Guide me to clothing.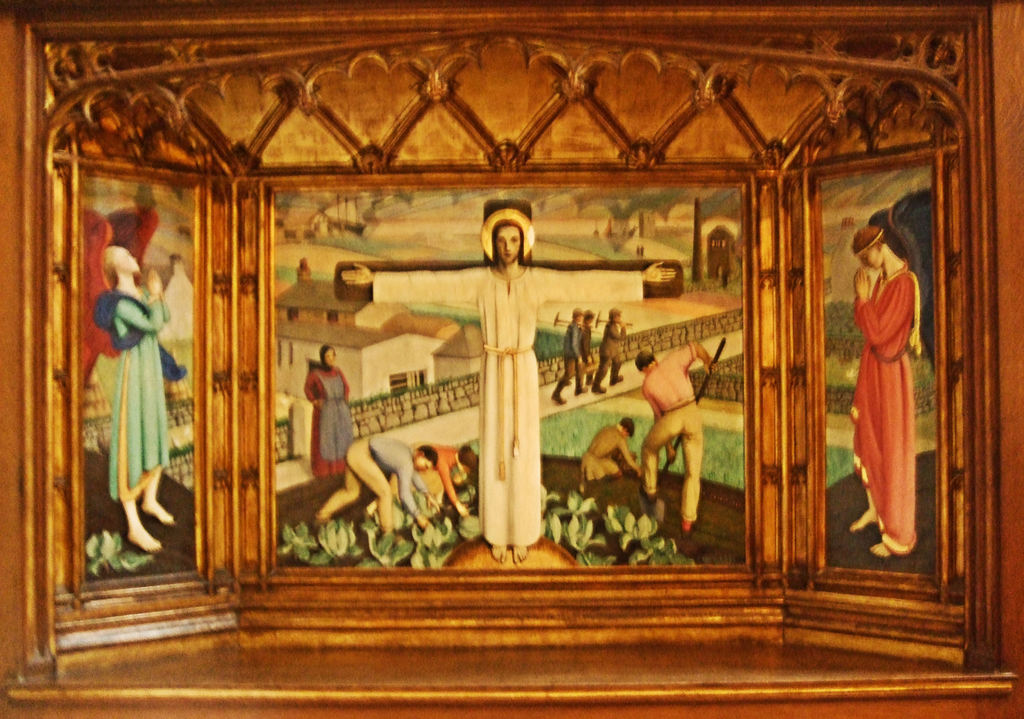
Guidance: 580, 323, 597, 376.
